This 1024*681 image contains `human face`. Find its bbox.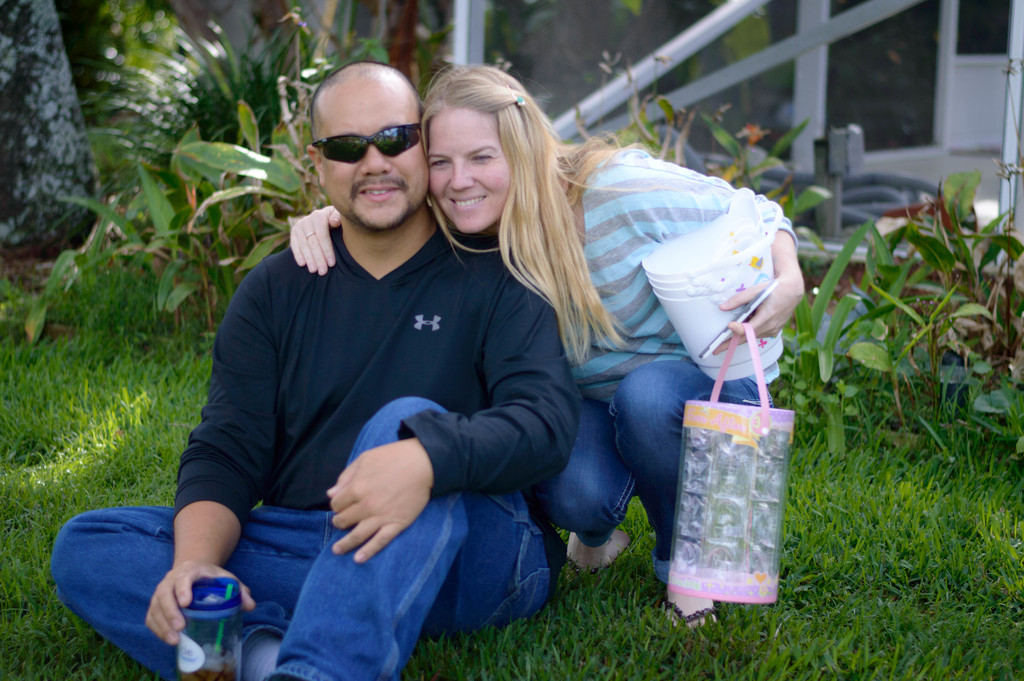
region(426, 115, 515, 234).
